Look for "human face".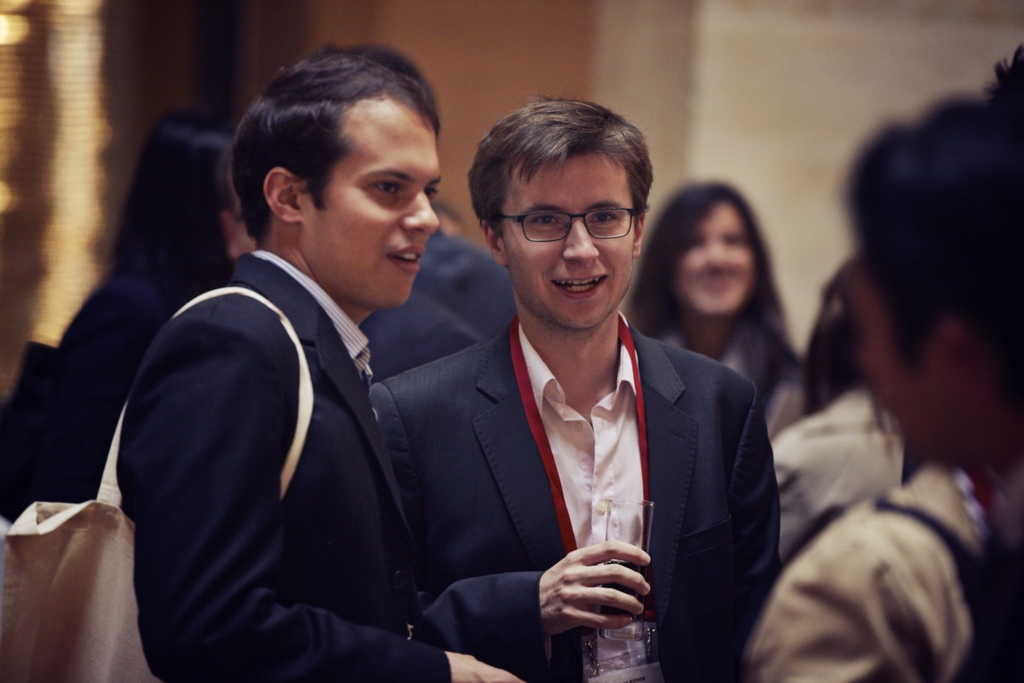
Found: (left=308, top=98, right=444, bottom=306).
